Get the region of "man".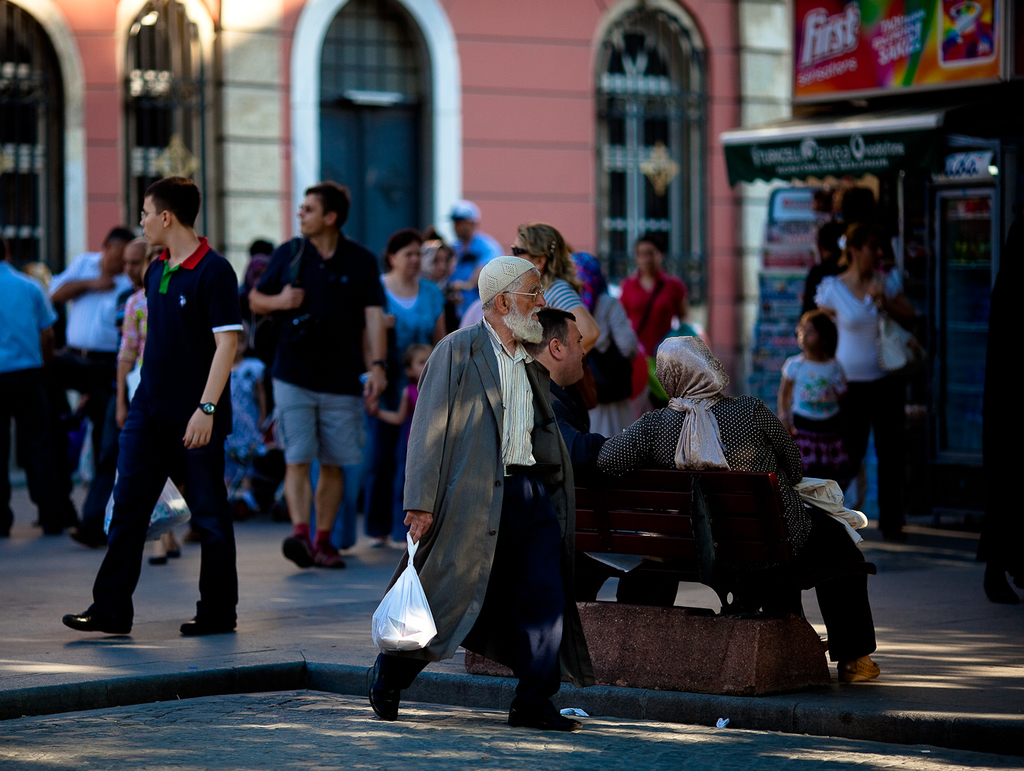
<bbox>445, 195, 501, 325</bbox>.
